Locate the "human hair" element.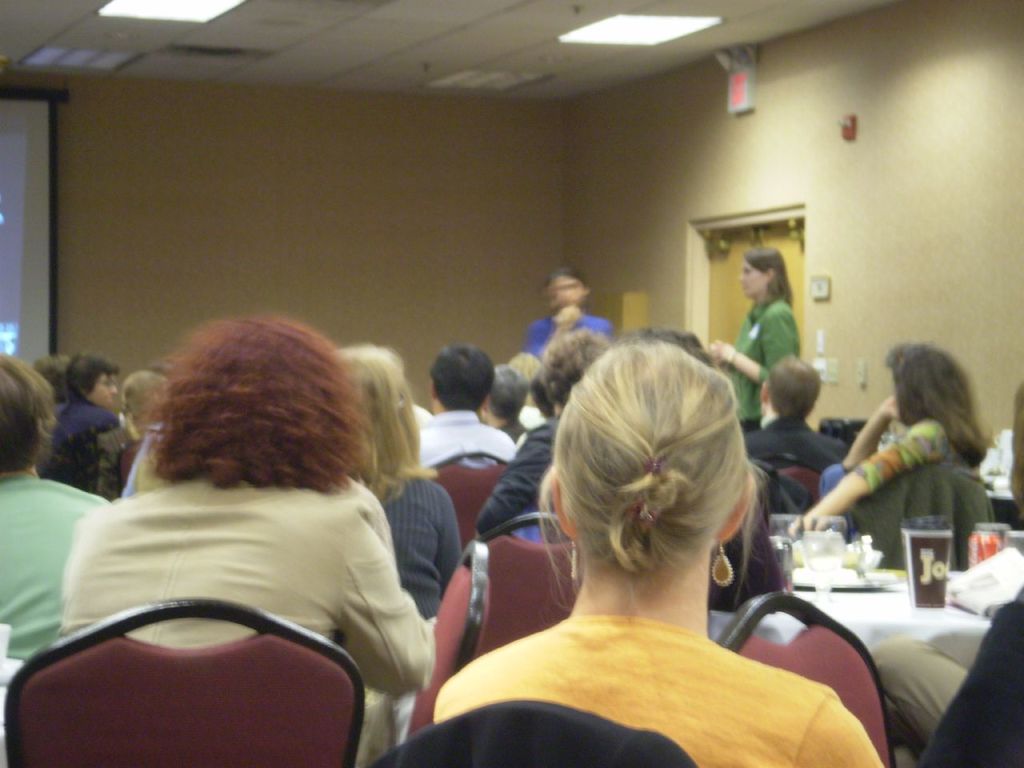
Element bbox: pyautogui.locateOnScreen(742, 245, 794, 310).
